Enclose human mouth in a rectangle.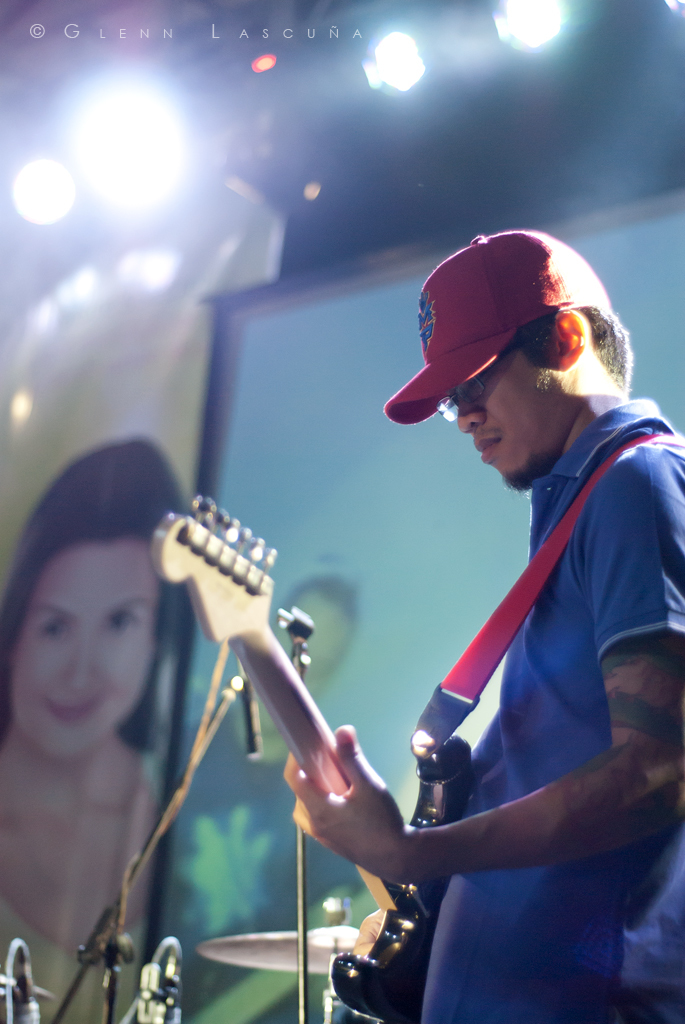
(x1=472, y1=438, x2=503, y2=465).
